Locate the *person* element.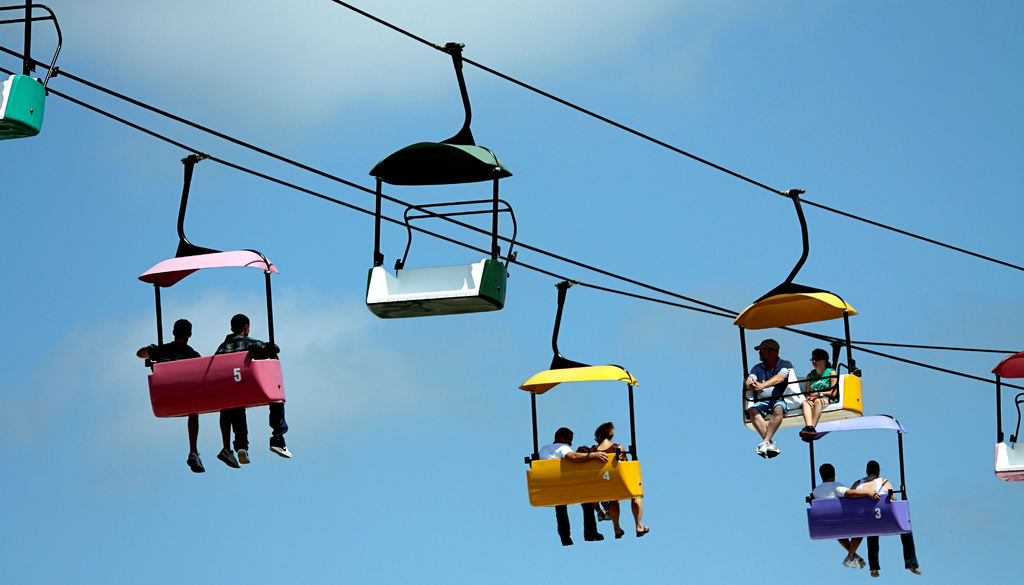
Element bbox: [x1=744, y1=337, x2=792, y2=456].
